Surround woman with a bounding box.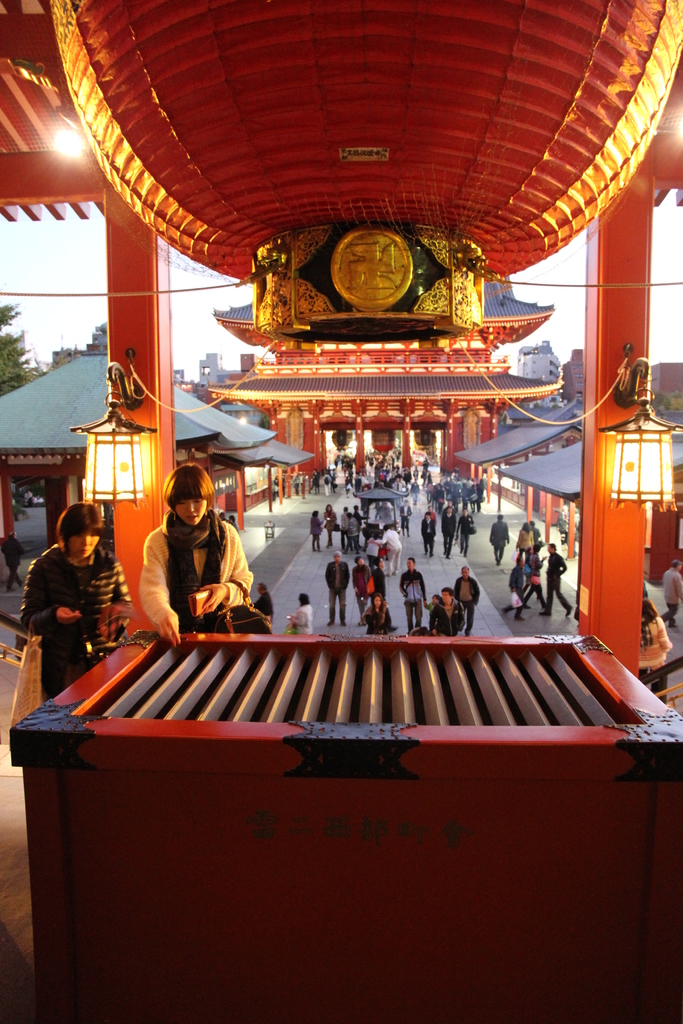
x1=638, y1=601, x2=677, y2=704.
